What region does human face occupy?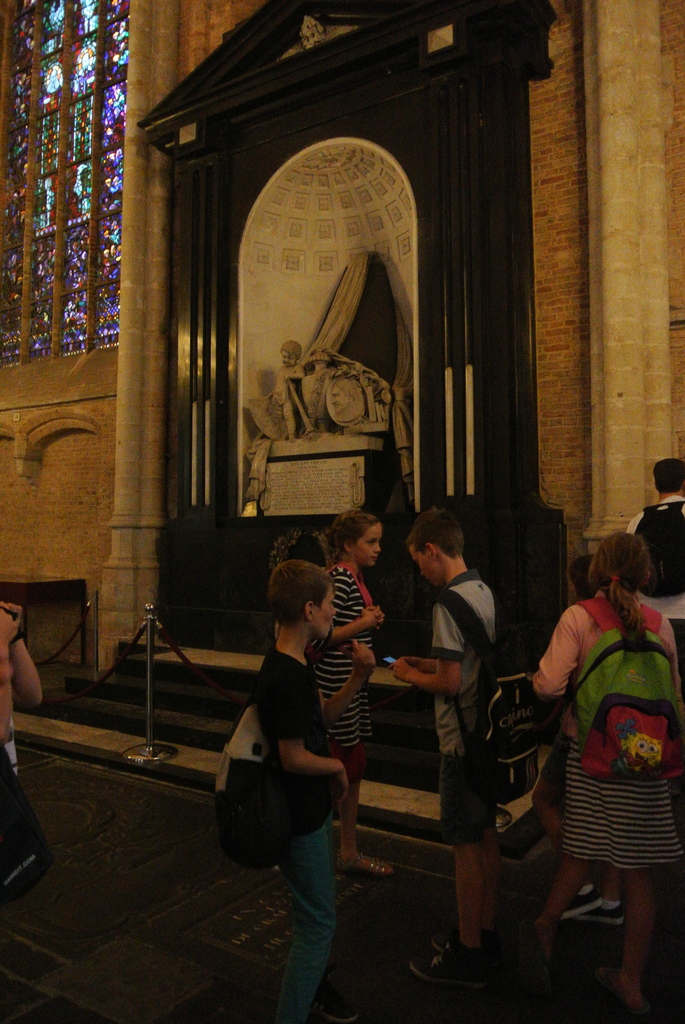
box(308, 586, 340, 632).
